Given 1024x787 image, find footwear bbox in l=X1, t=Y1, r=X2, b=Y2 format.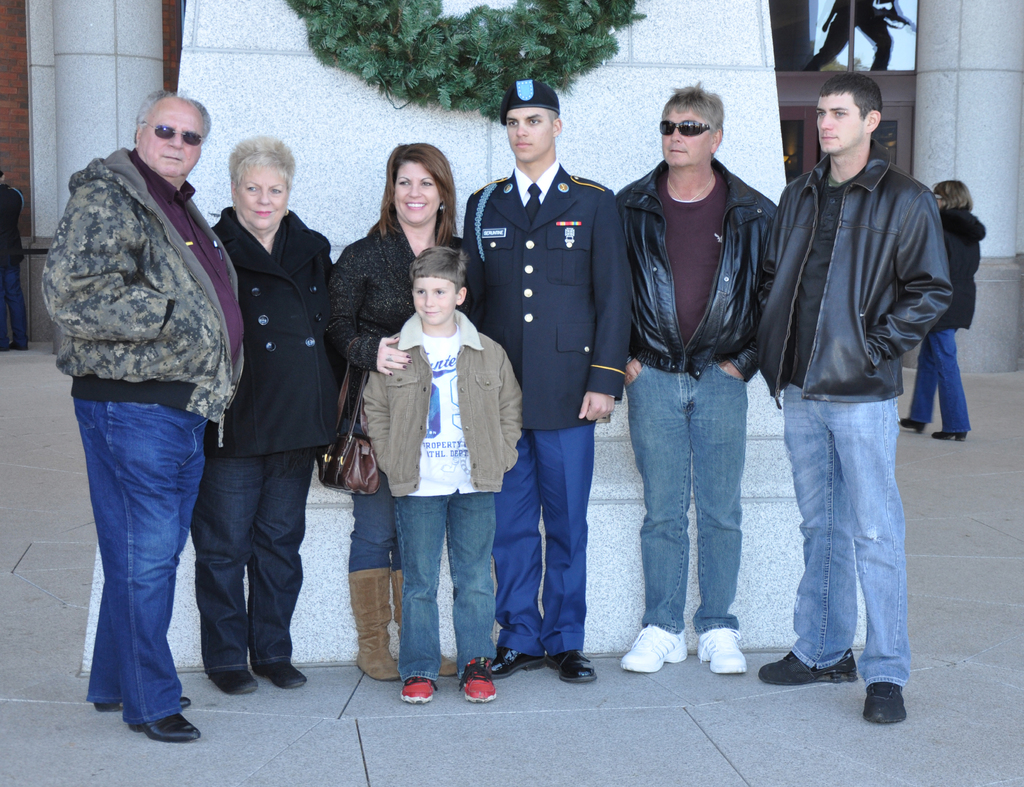
l=457, t=656, r=495, b=704.
